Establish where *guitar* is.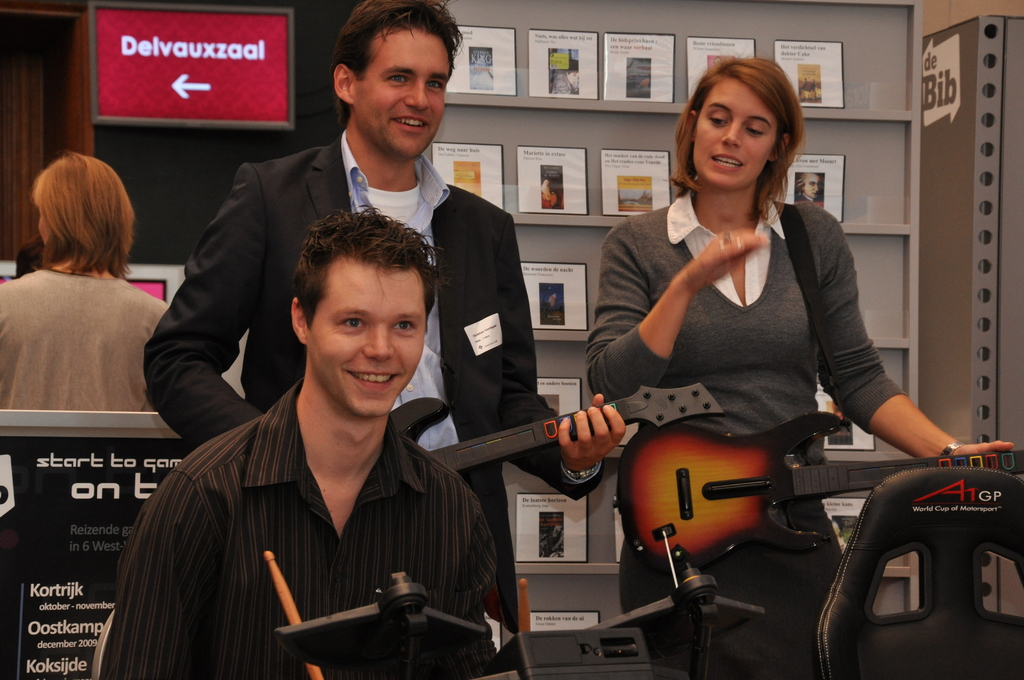
Established at 557, 392, 975, 597.
